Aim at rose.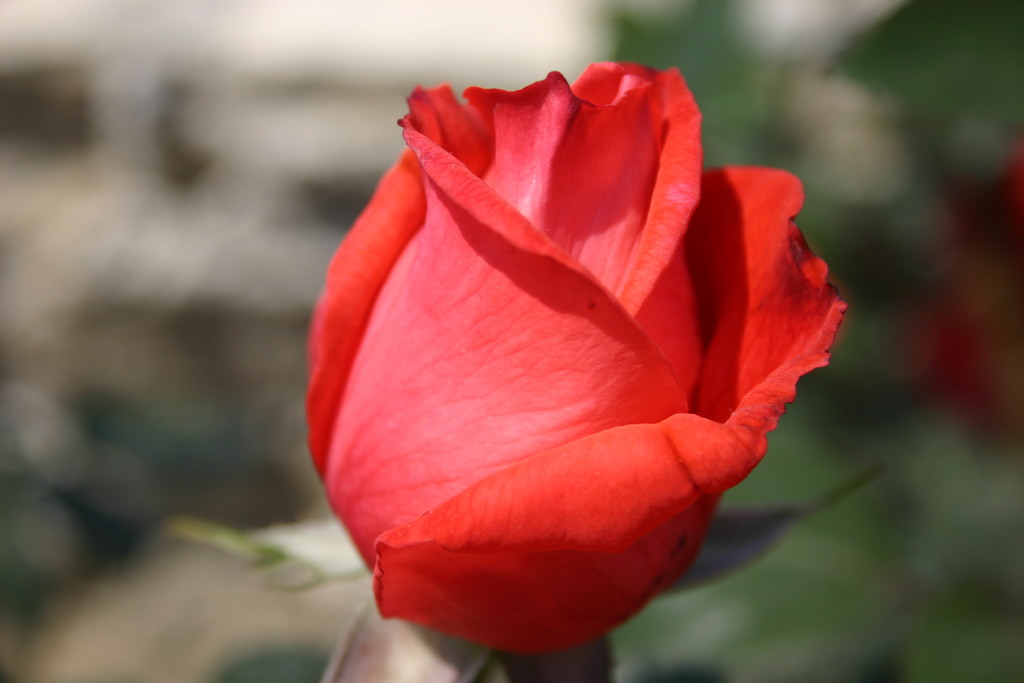
Aimed at 308:56:850:655.
